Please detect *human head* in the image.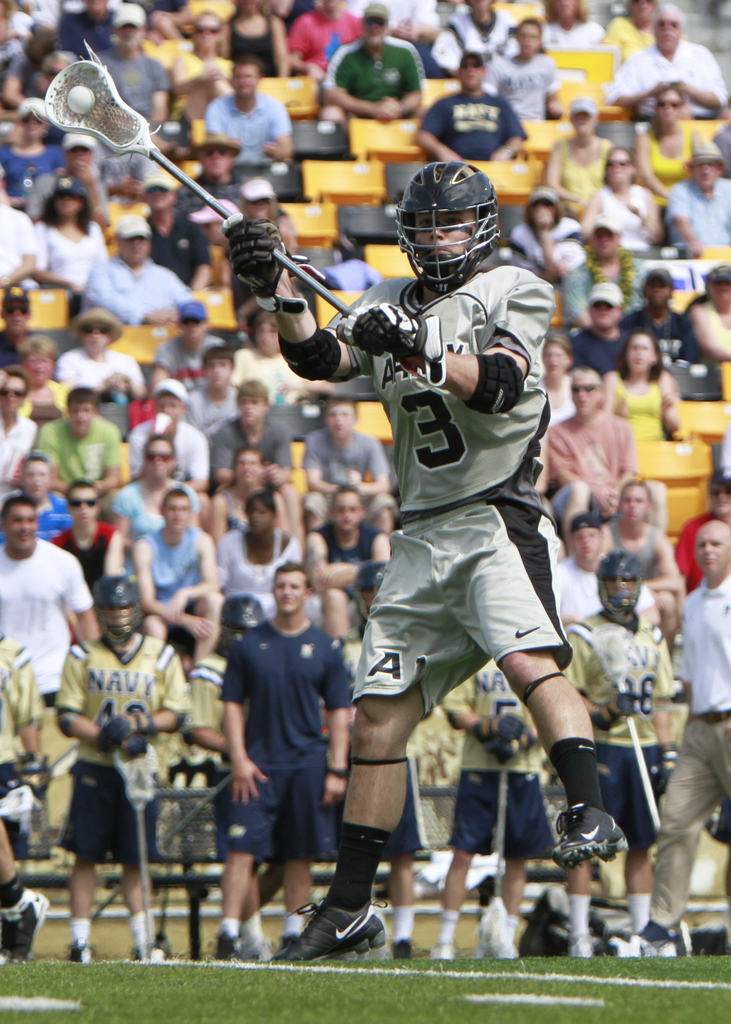
(15, 447, 53, 500).
